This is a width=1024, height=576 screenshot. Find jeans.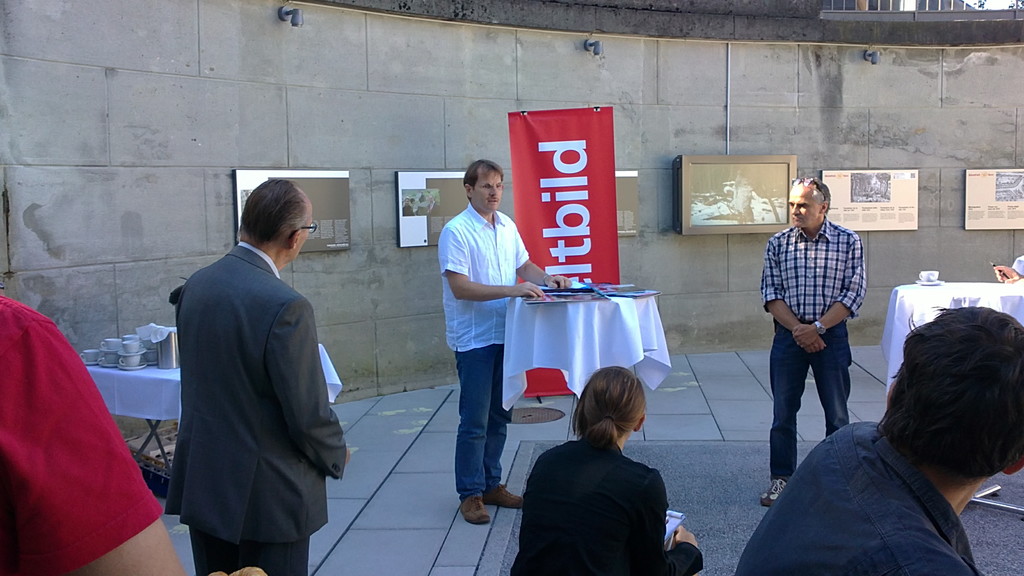
Bounding box: region(771, 320, 869, 470).
